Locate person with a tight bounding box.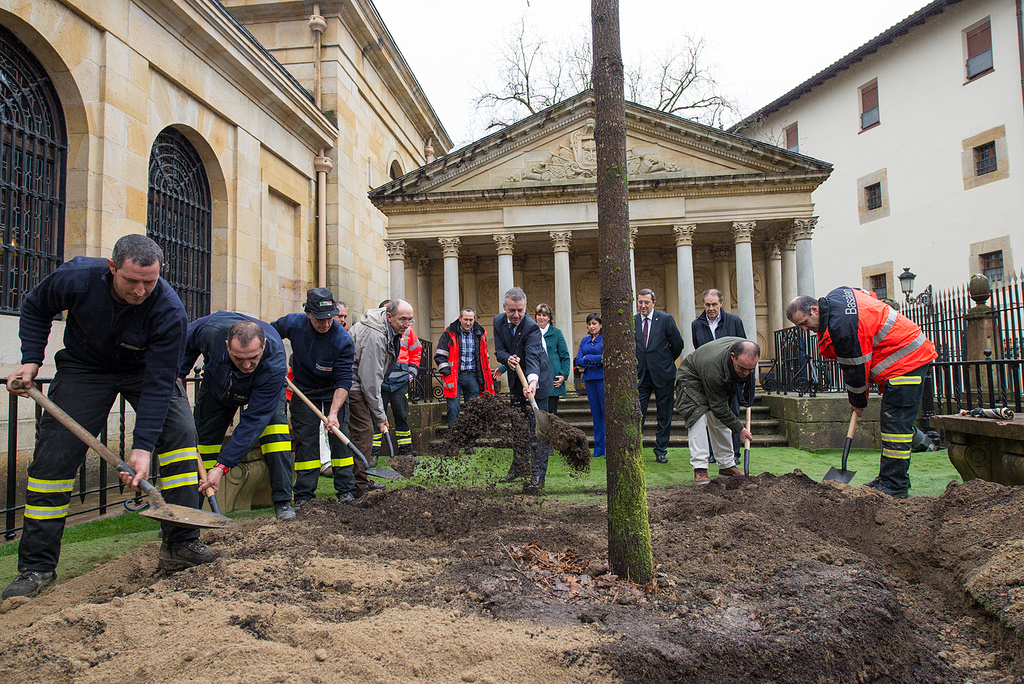
box(369, 301, 422, 469).
